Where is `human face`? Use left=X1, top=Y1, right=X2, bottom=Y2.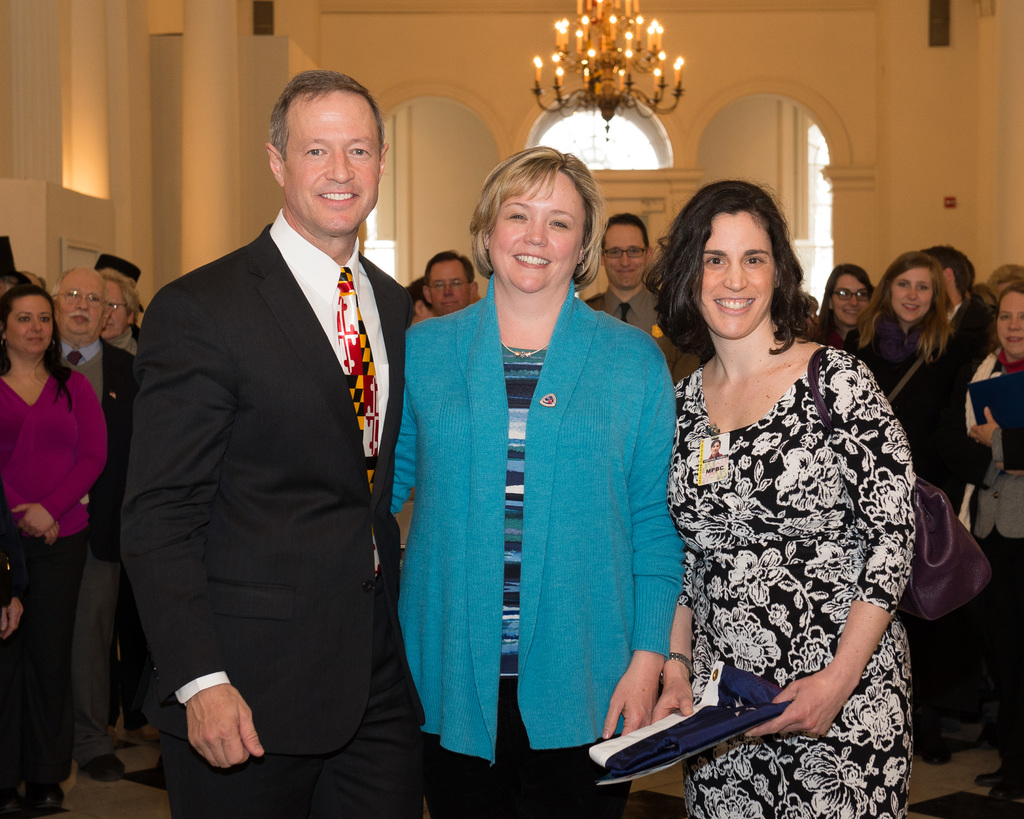
left=57, top=271, right=103, bottom=333.
